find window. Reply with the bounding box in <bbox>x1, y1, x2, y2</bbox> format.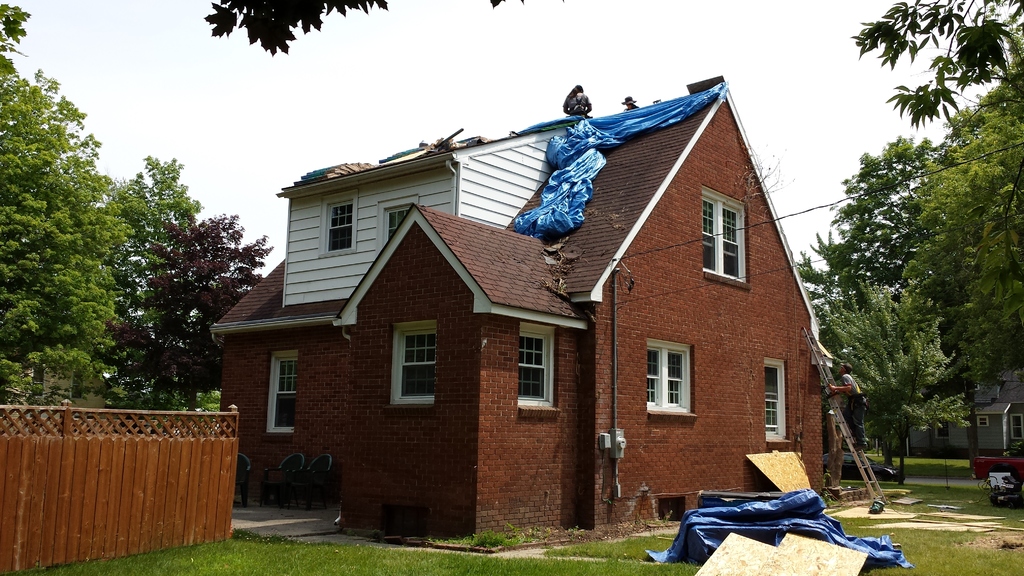
<bbox>975, 413, 988, 429</bbox>.
